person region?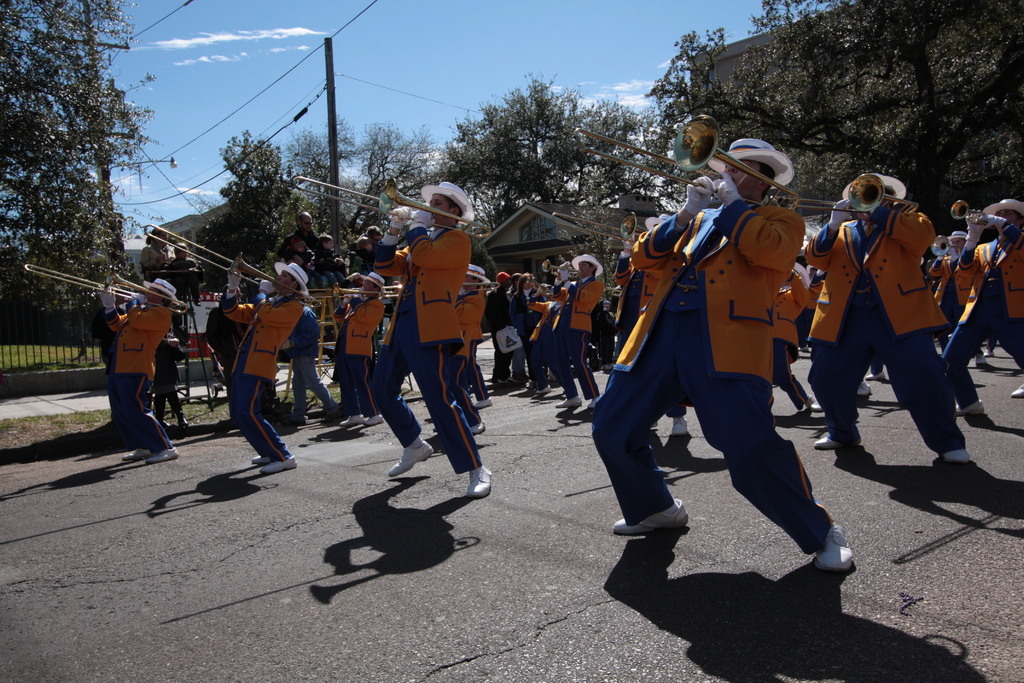
(x1=316, y1=233, x2=341, y2=271)
